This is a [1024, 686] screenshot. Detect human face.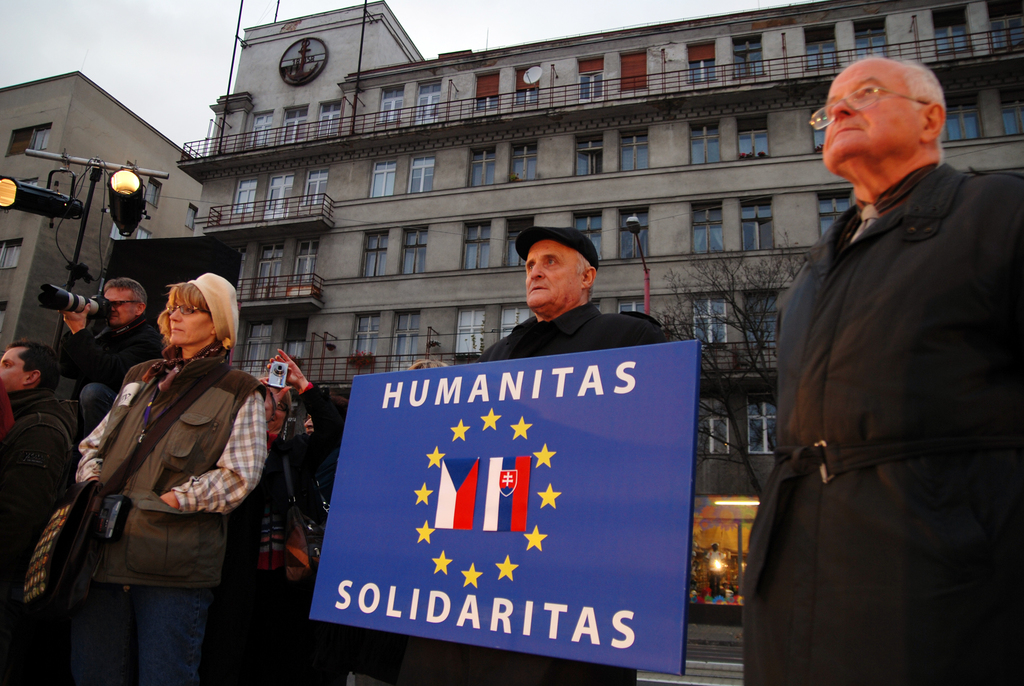
526:241:585:309.
